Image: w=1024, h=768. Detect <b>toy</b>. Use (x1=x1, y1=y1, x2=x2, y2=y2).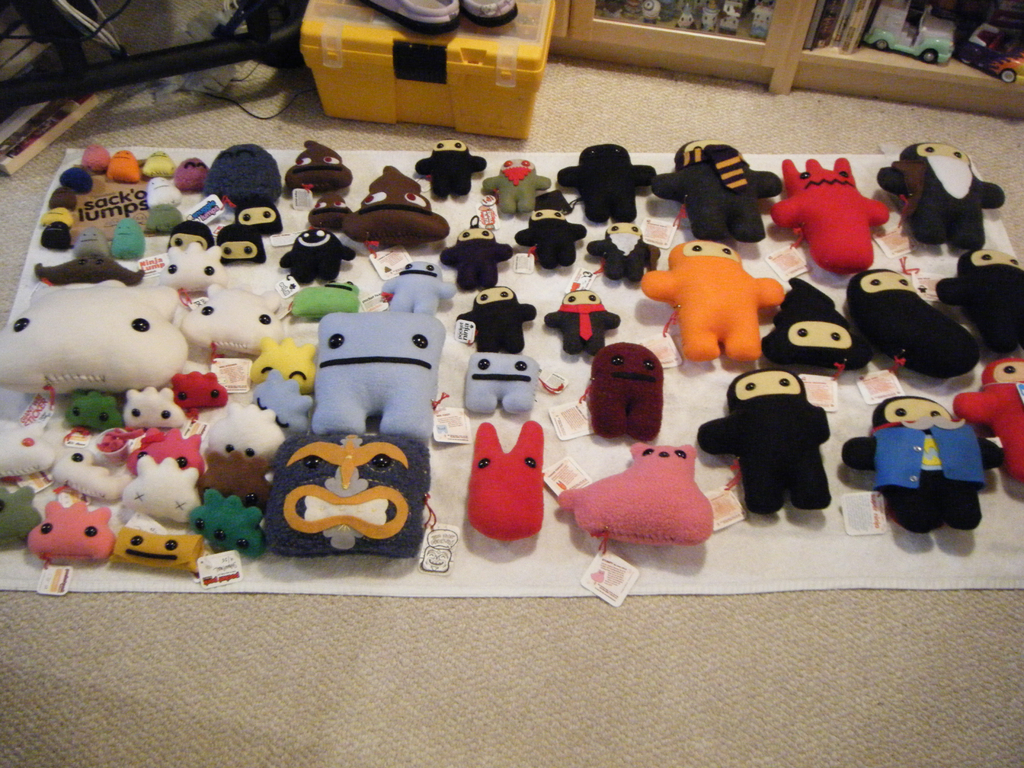
(x1=460, y1=352, x2=530, y2=414).
